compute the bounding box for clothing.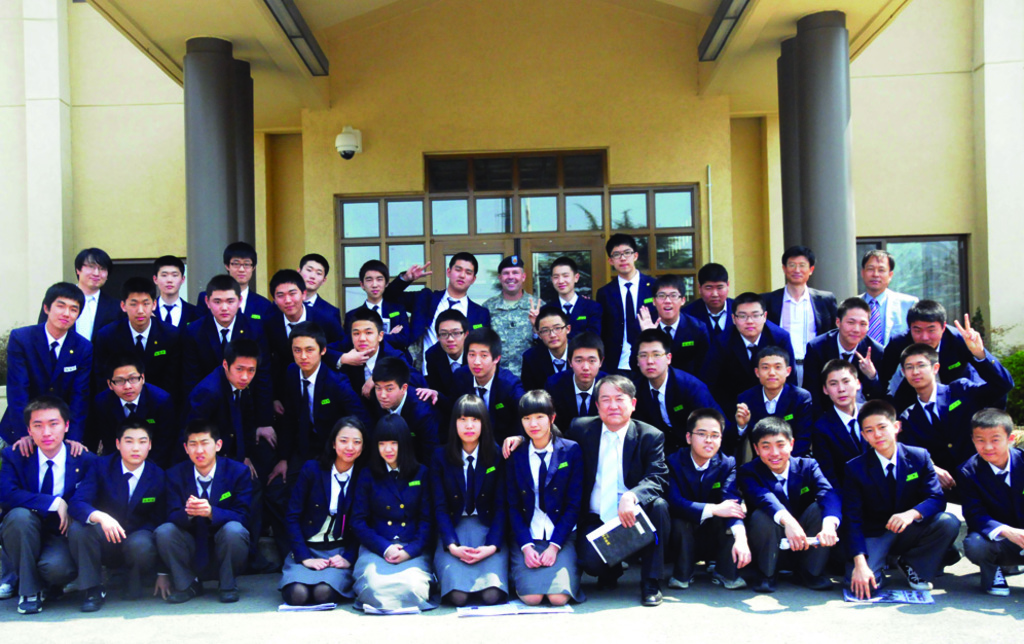
left=294, top=297, right=342, bottom=354.
